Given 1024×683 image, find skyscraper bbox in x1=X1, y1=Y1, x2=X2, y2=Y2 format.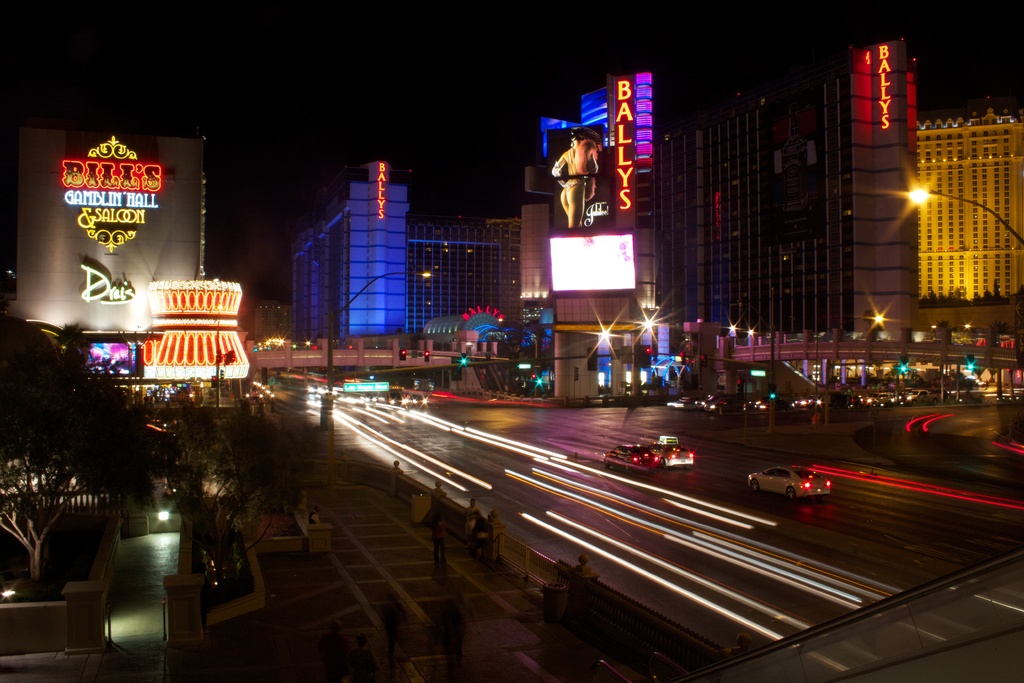
x1=919, y1=94, x2=1023, y2=320.
